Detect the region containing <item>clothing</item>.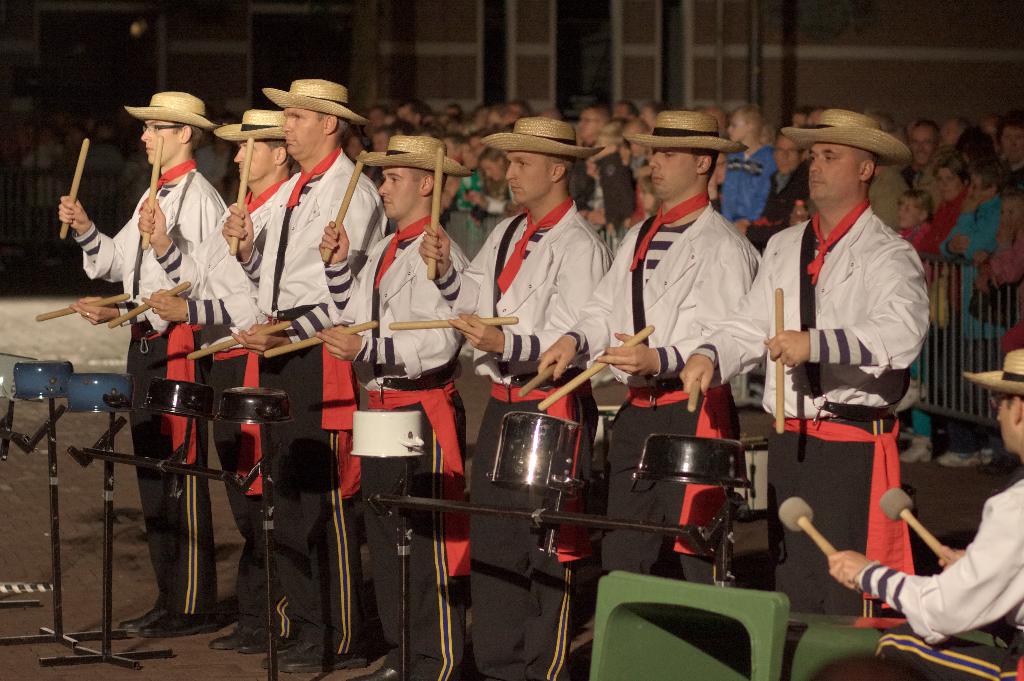
x1=916, y1=157, x2=936, y2=193.
